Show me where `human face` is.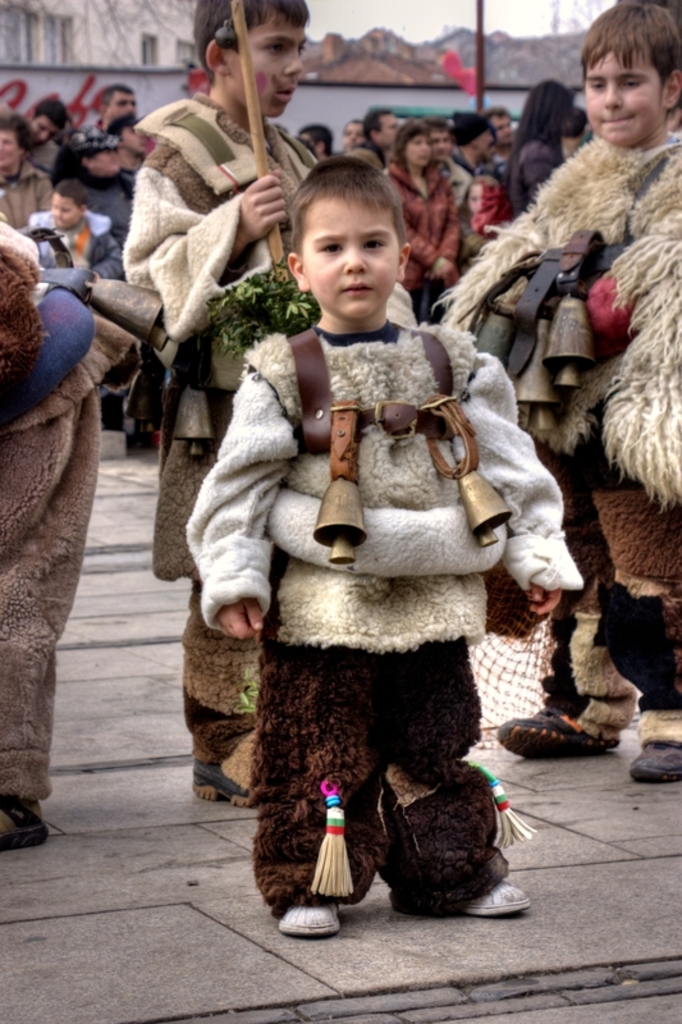
`human face` is at BBox(434, 128, 452, 160).
